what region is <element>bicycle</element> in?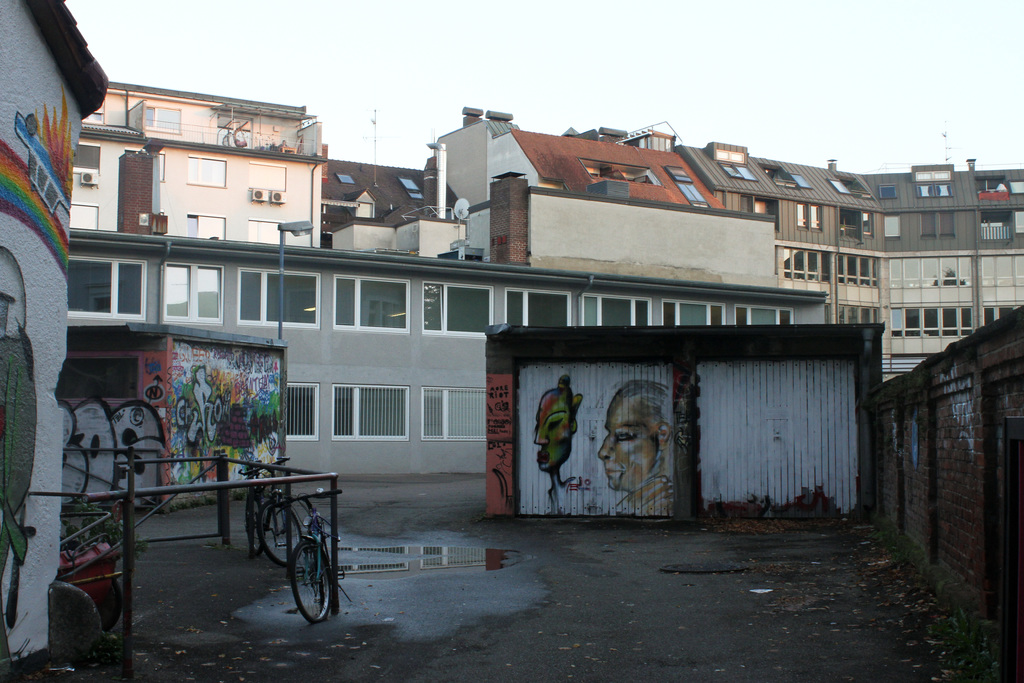
[264, 490, 339, 635].
